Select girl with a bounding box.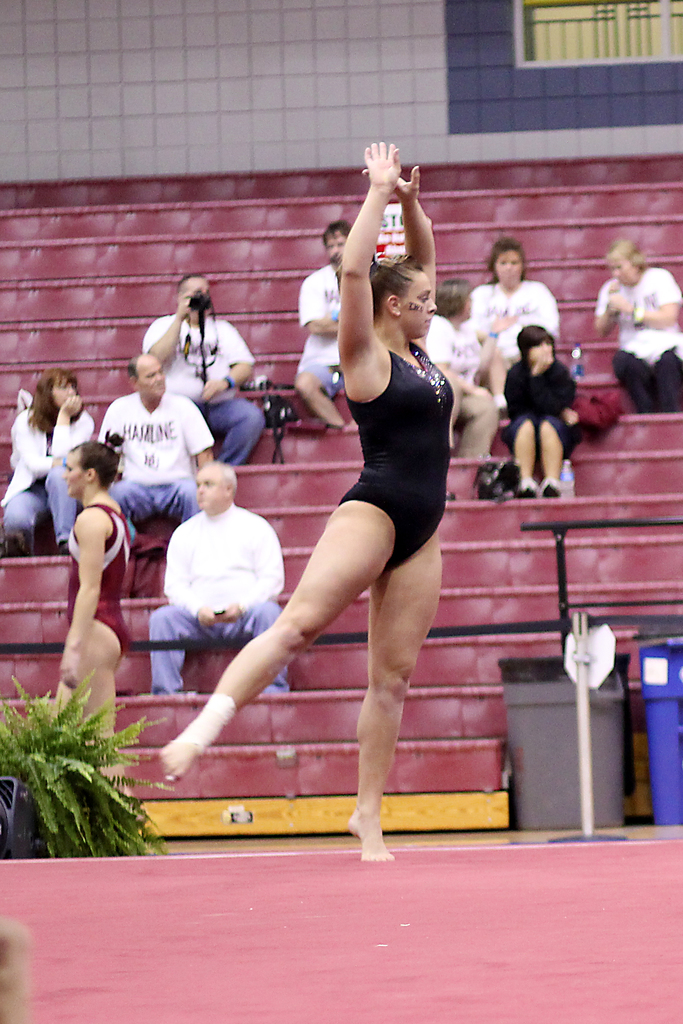
box(55, 428, 129, 796).
